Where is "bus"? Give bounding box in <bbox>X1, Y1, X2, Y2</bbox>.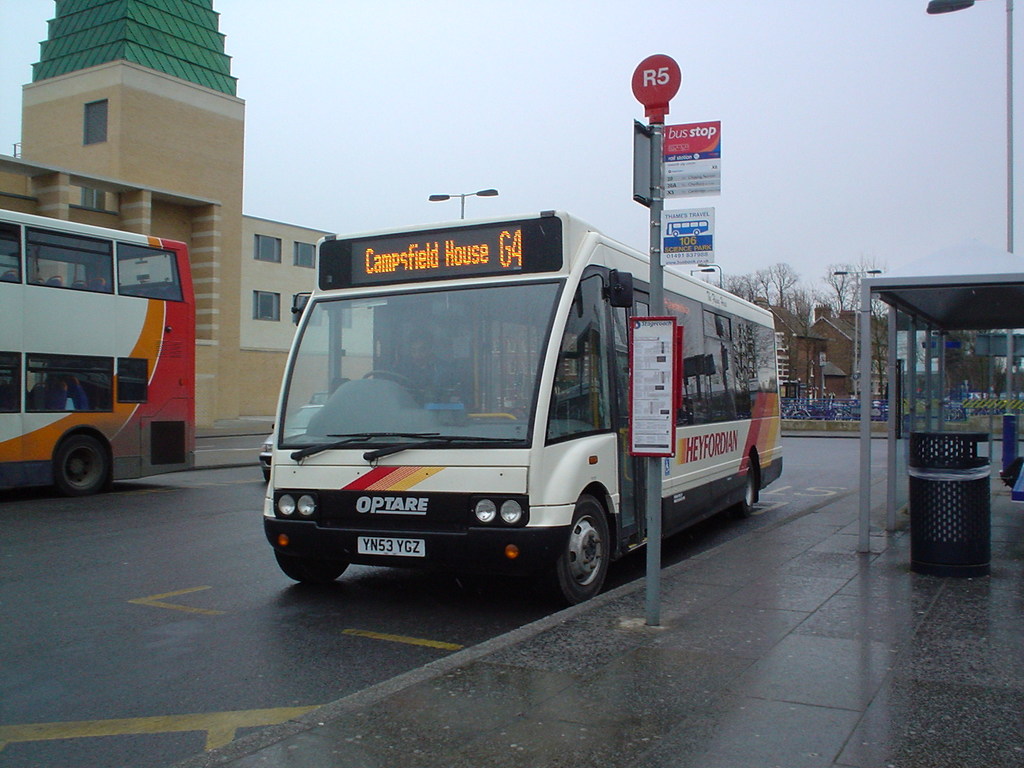
<bbox>0, 212, 196, 495</bbox>.
